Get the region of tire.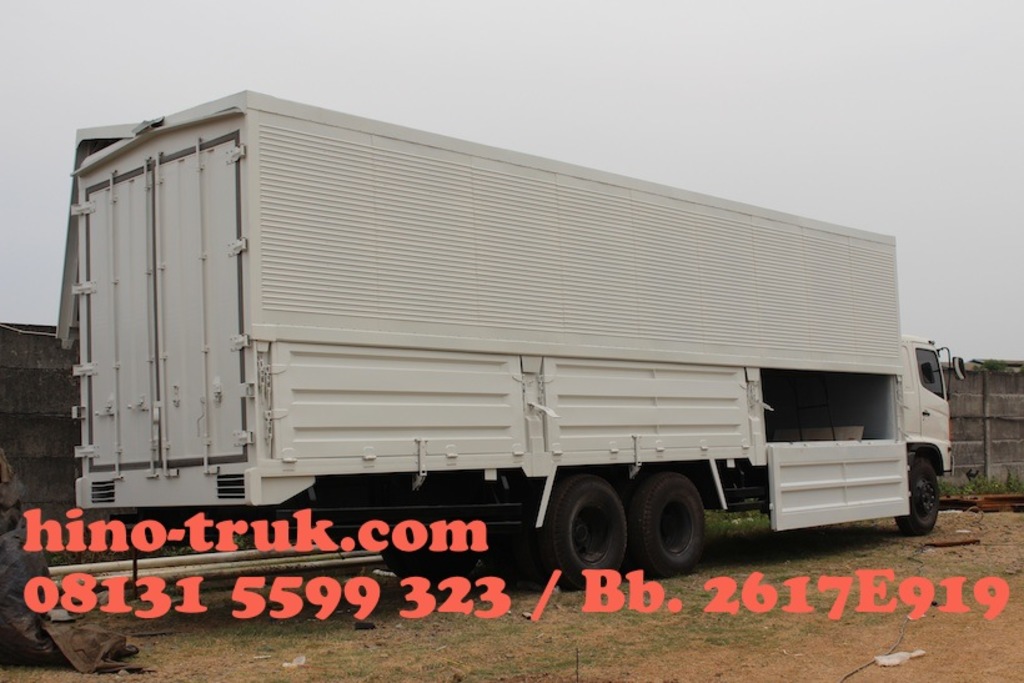
(636, 479, 714, 572).
